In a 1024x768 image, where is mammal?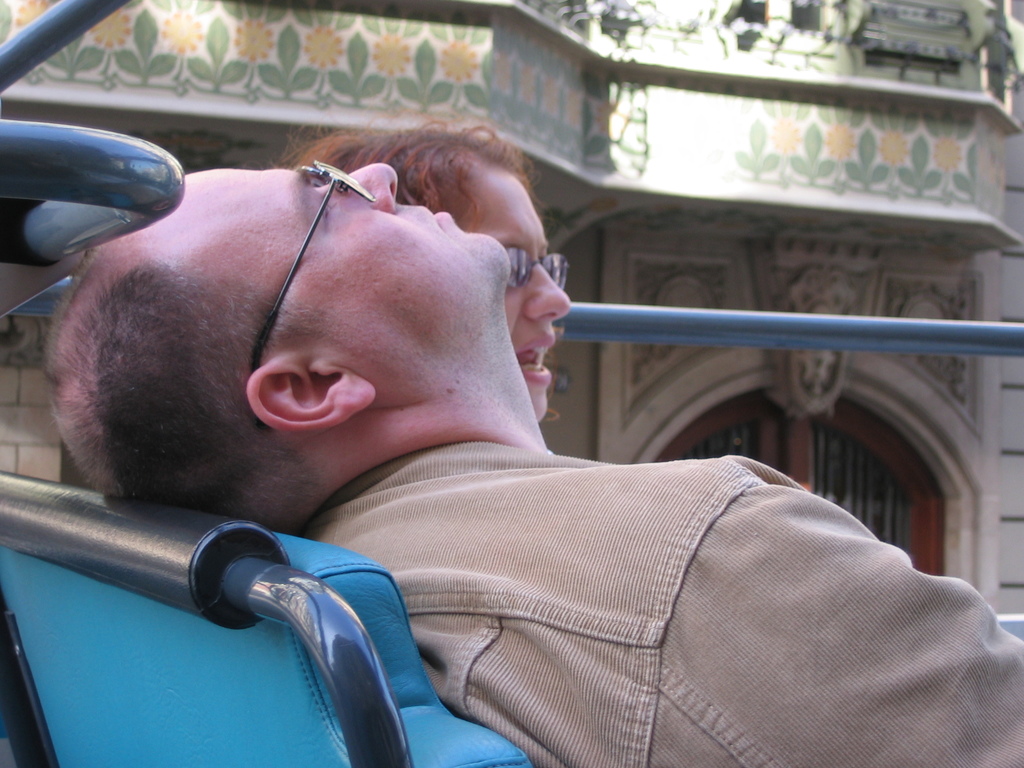
(x1=0, y1=138, x2=925, y2=702).
